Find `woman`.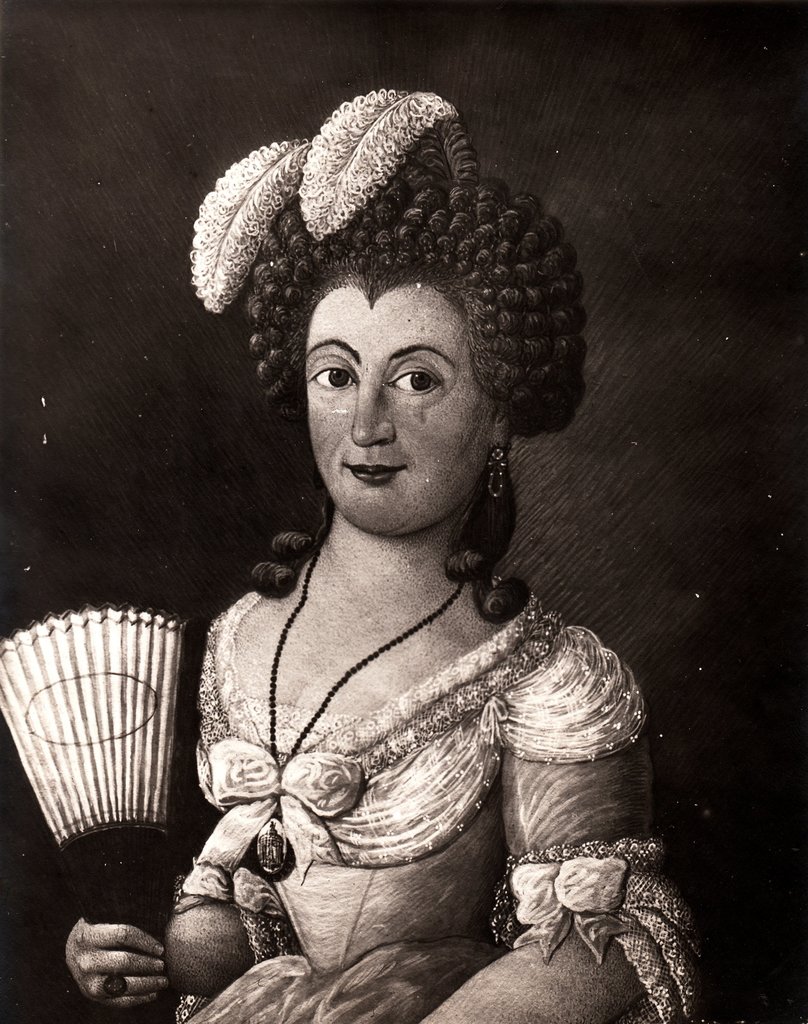
{"x1": 63, "y1": 84, "x2": 711, "y2": 1023}.
